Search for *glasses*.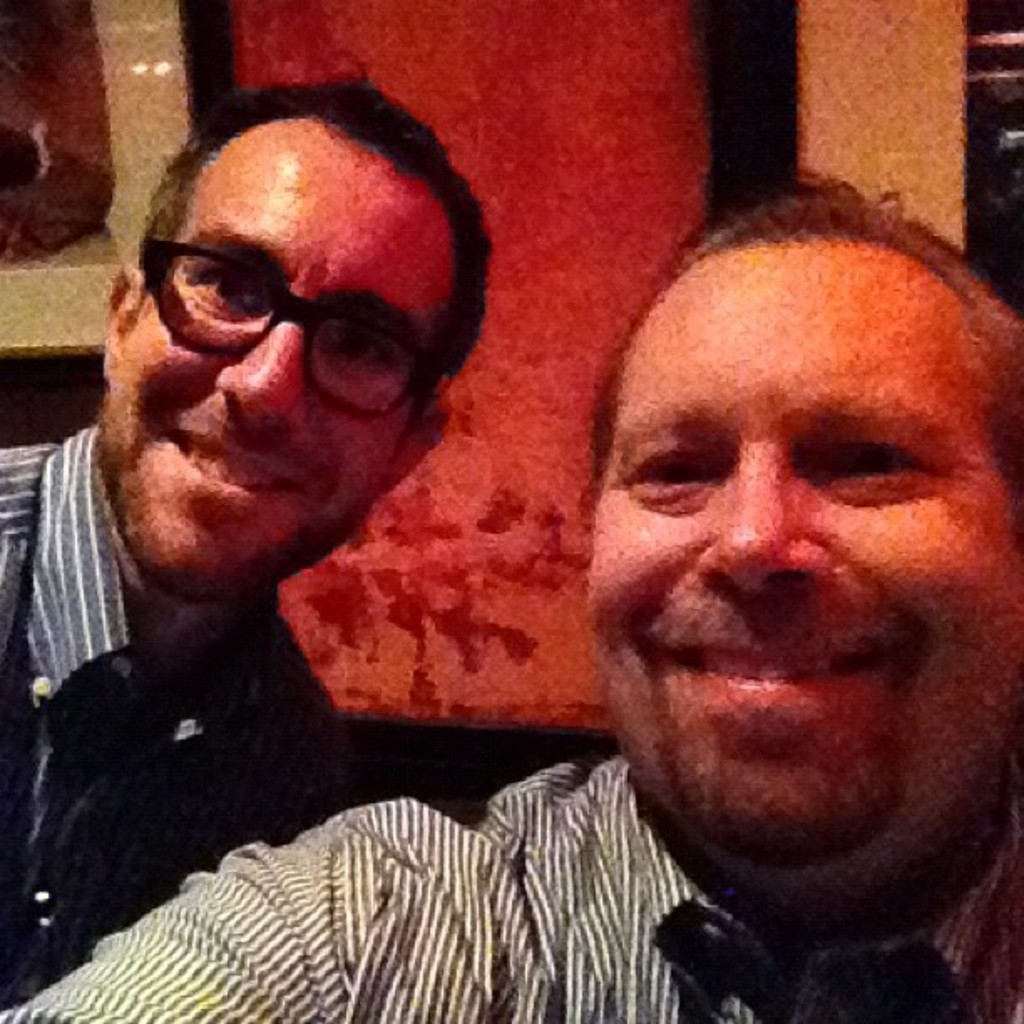
Found at (122, 233, 475, 403).
